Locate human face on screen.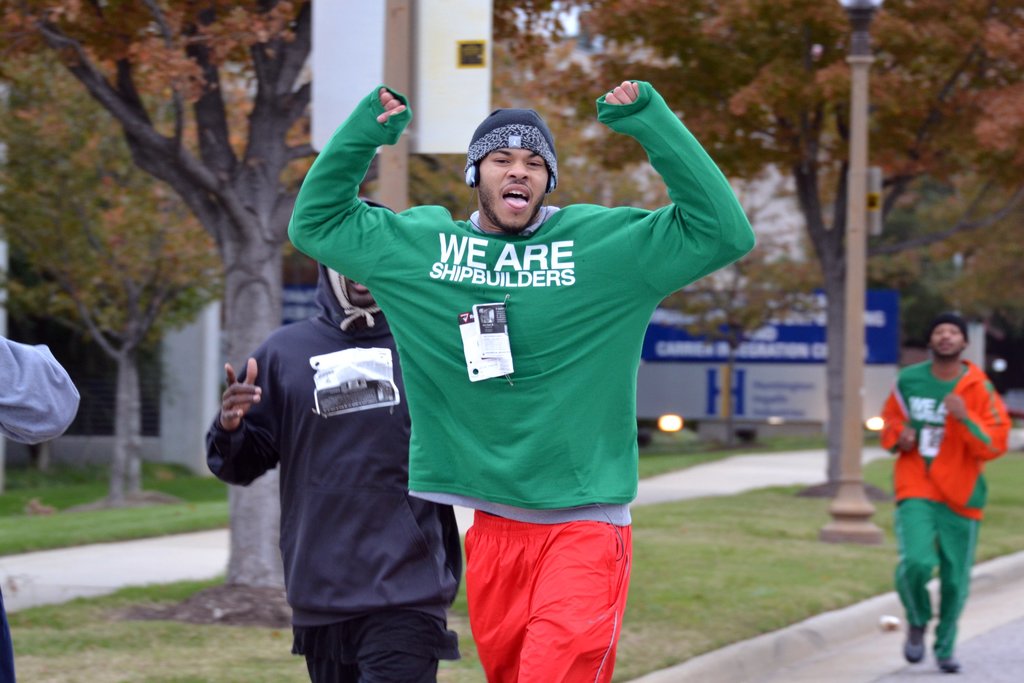
On screen at [left=342, top=272, right=373, bottom=305].
